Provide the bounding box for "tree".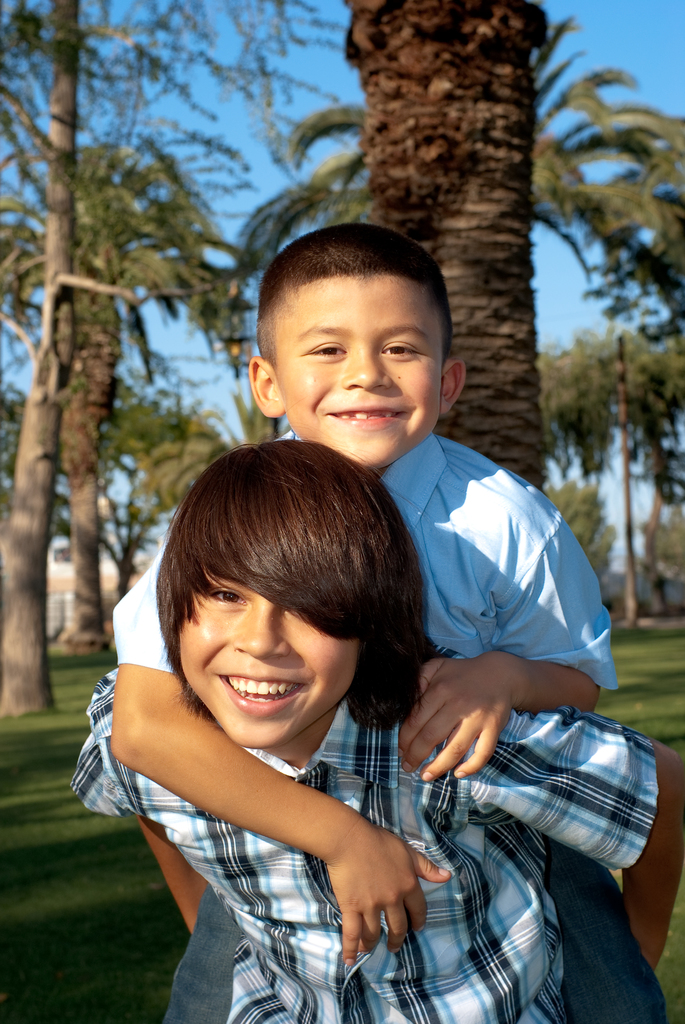
BBox(553, 104, 684, 350).
